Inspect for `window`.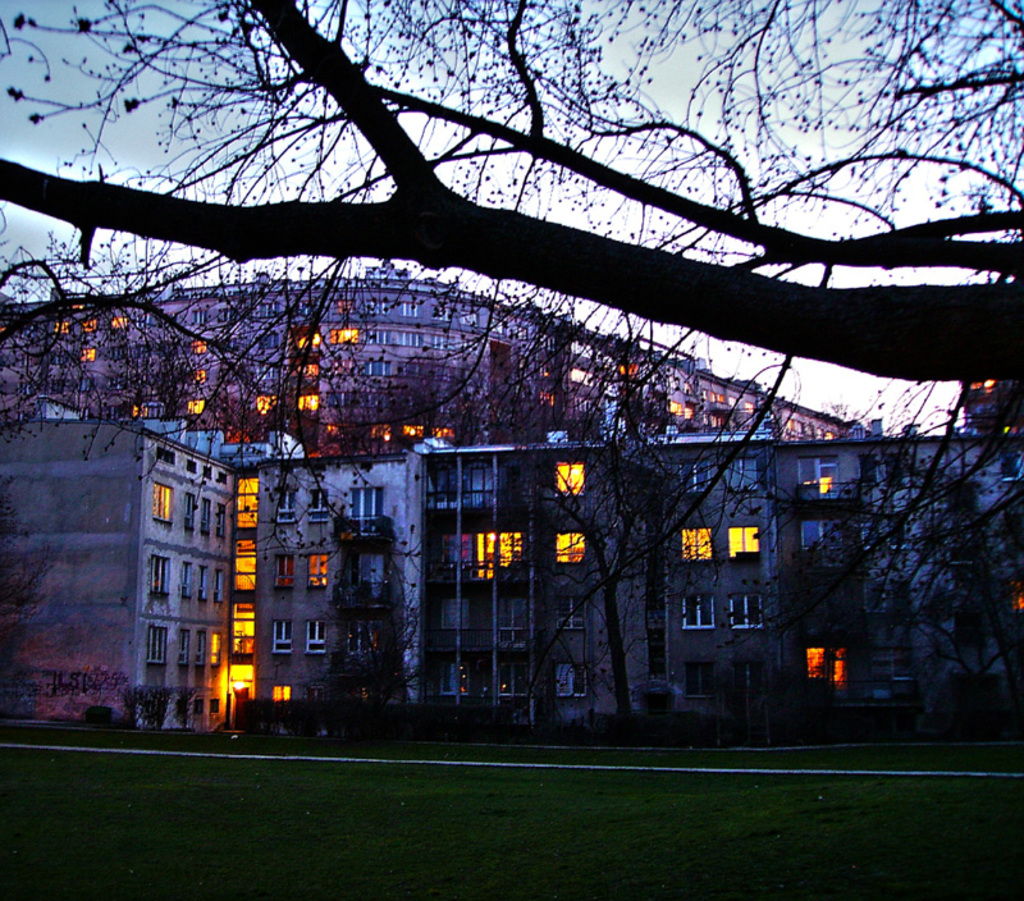
Inspection: crop(275, 546, 298, 593).
